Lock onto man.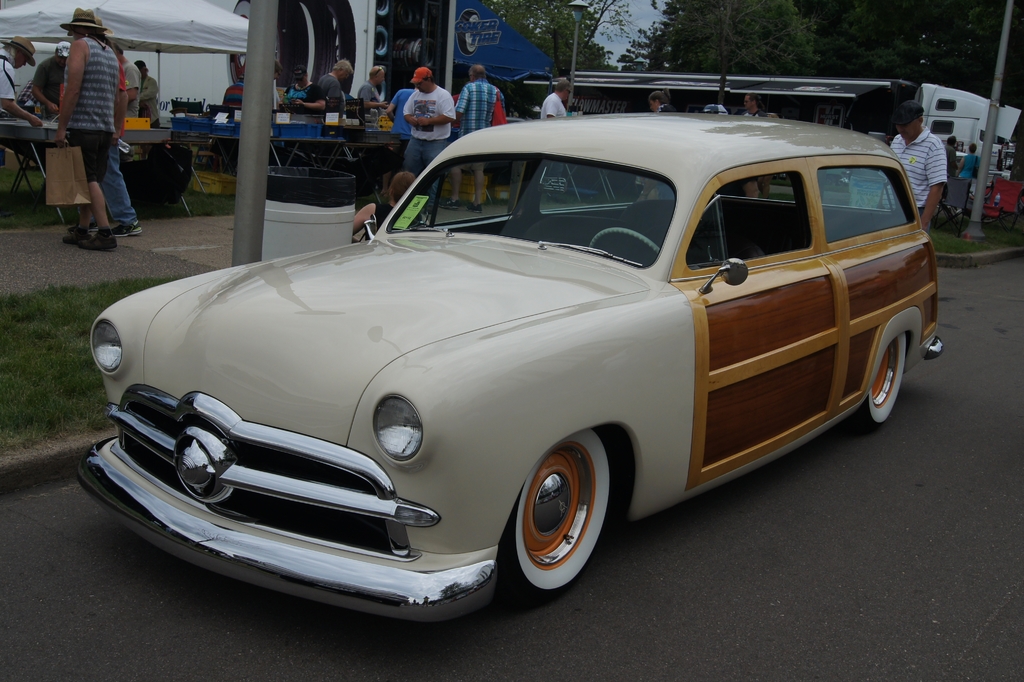
Locked: BBox(888, 109, 954, 369).
